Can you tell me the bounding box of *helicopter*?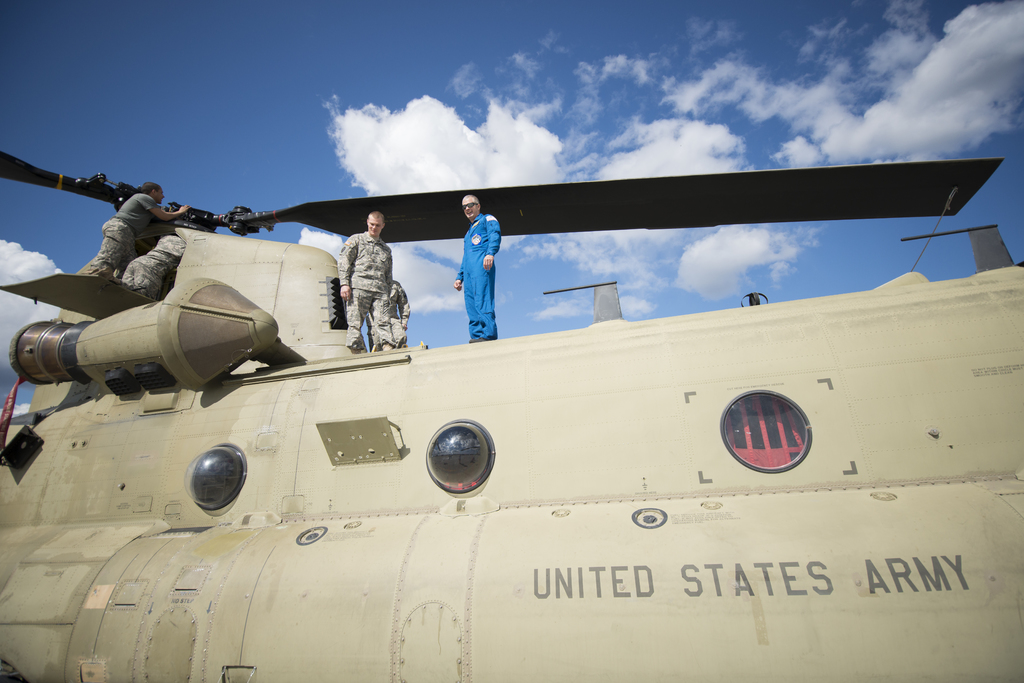
0 145 1023 682.
